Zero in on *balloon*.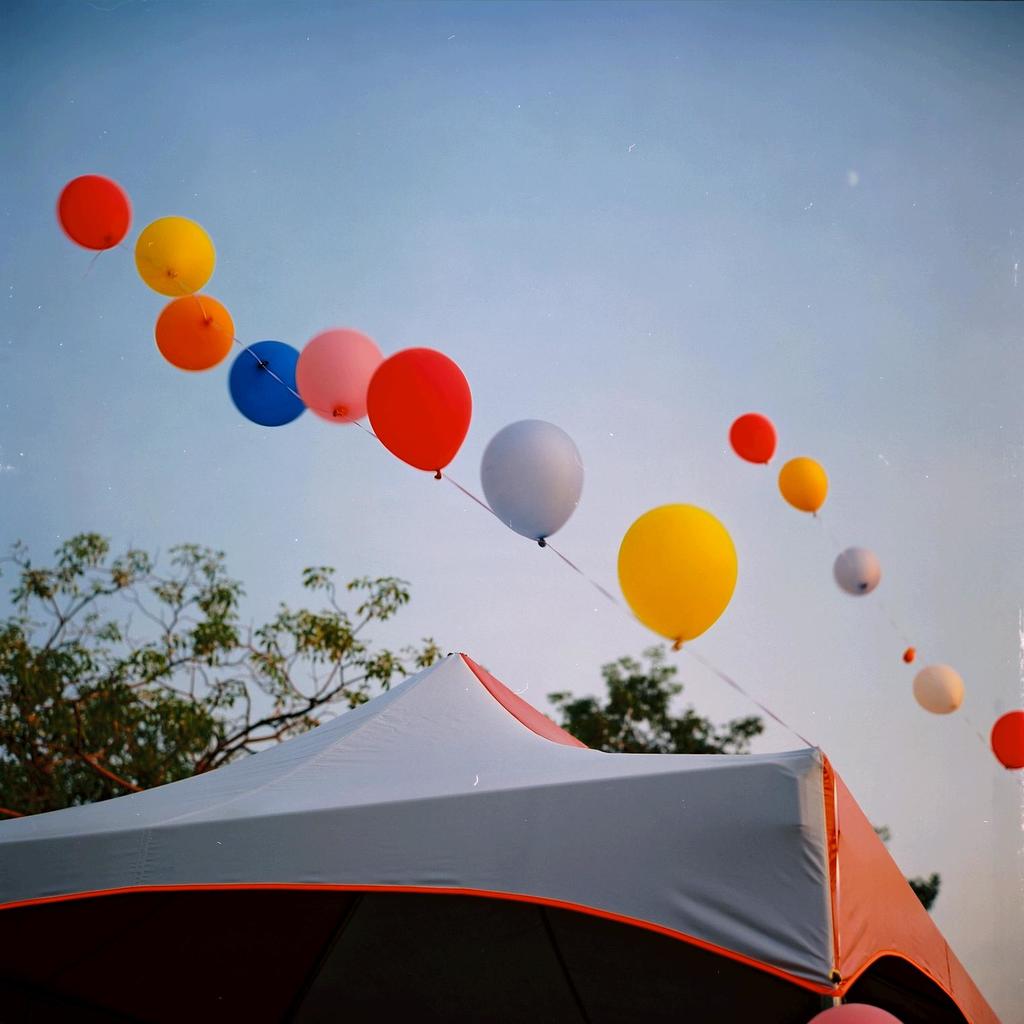
Zeroed in: left=132, top=216, right=214, bottom=293.
